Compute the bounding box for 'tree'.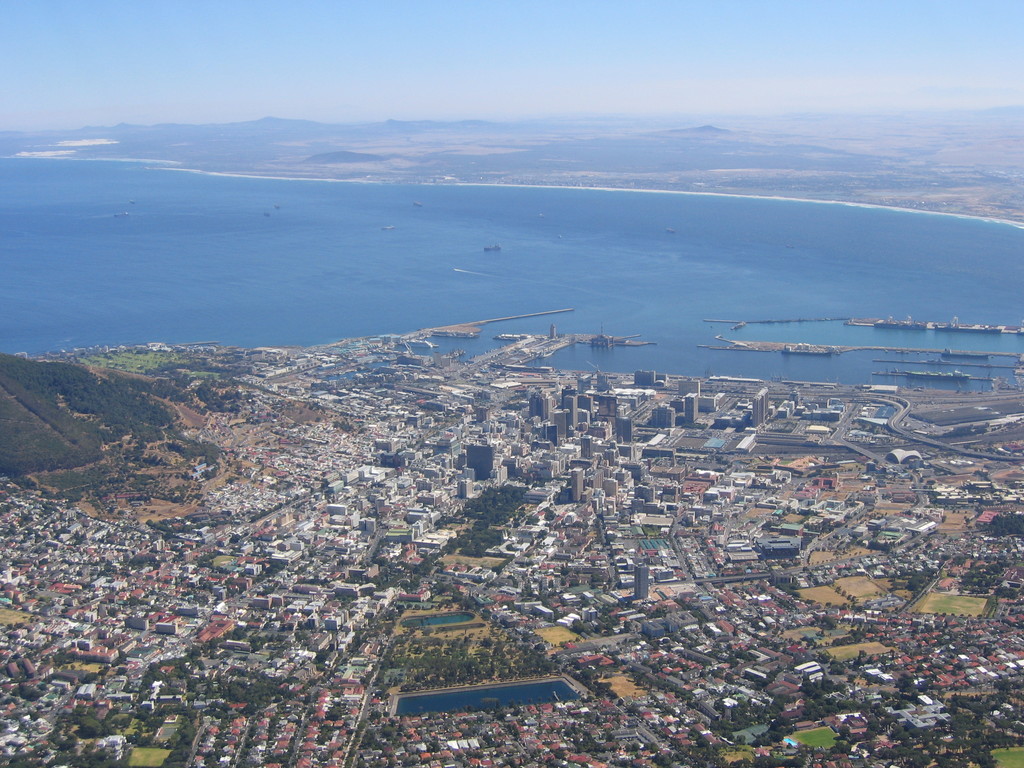
l=817, t=650, r=831, b=664.
